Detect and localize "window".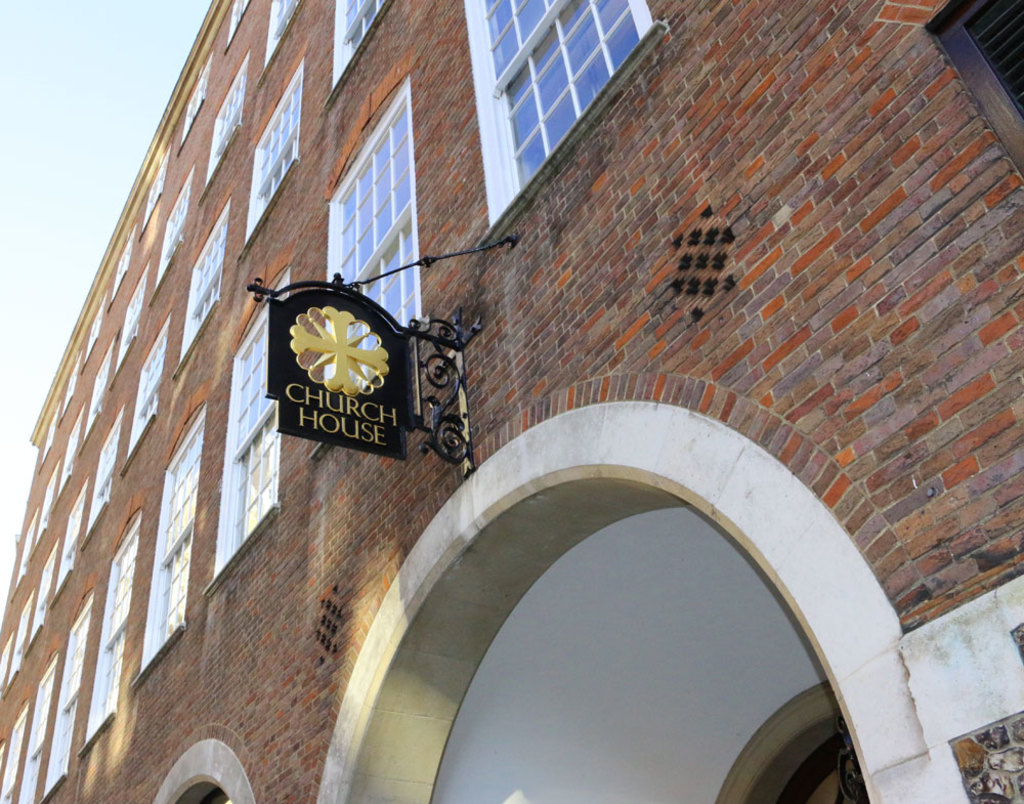
Localized at bbox(0, 753, 6, 790).
